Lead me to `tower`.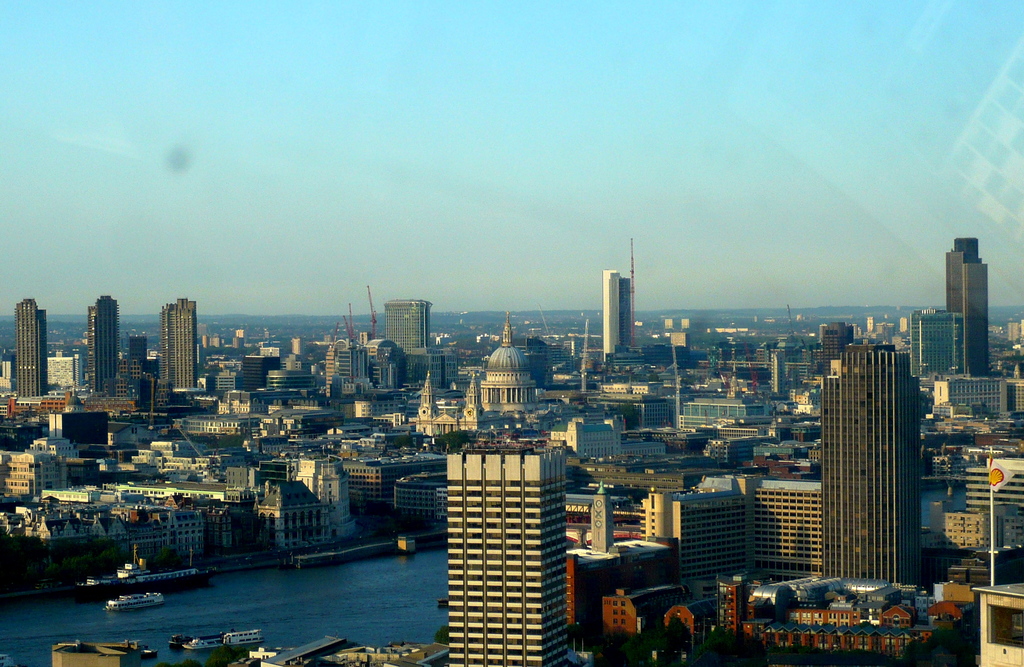
Lead to locate(88, 298, 127, 390).
